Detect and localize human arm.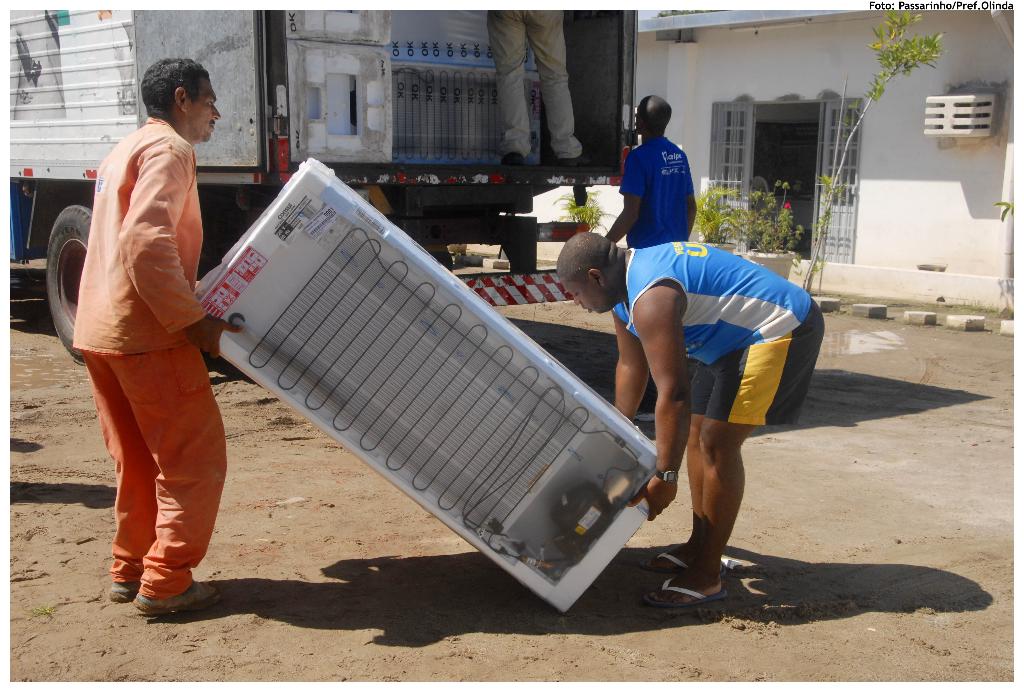
Localized at BBox(609, 314, 650, 426).
